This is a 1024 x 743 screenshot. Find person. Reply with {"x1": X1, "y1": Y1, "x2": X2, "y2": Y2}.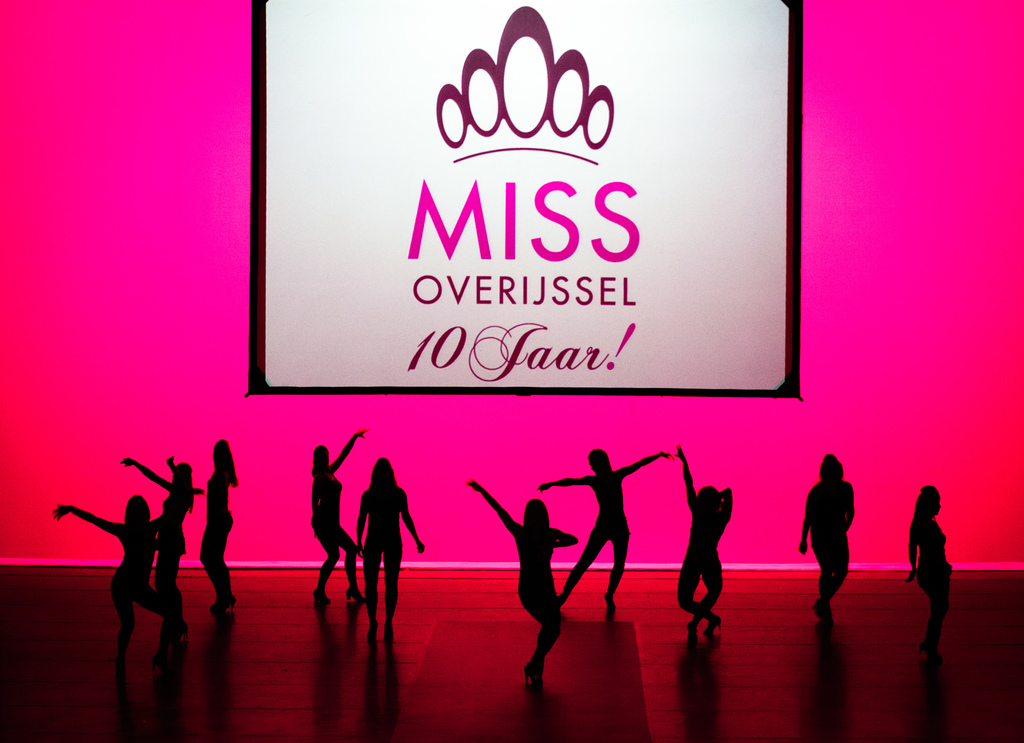
{"x1": 306, "y1": 429, "x2": 371, "y2": 608}.
